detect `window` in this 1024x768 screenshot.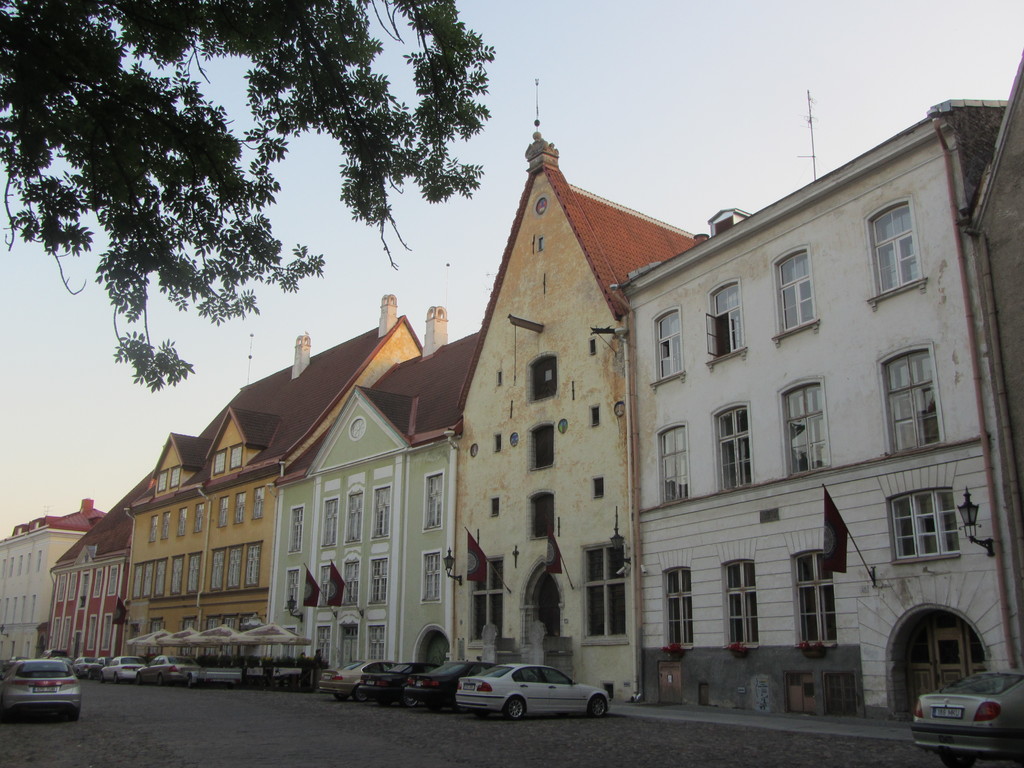
Detection: Rect(205, 616, 241, 661).
